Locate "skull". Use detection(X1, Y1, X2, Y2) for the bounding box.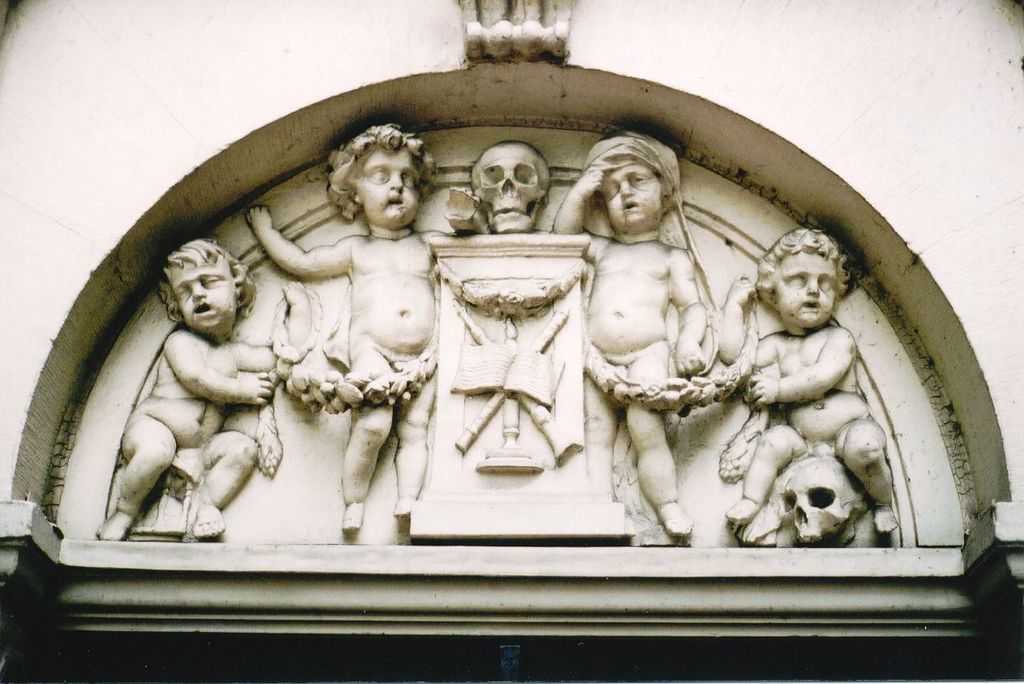
detection(470, 138, 550, 234).
